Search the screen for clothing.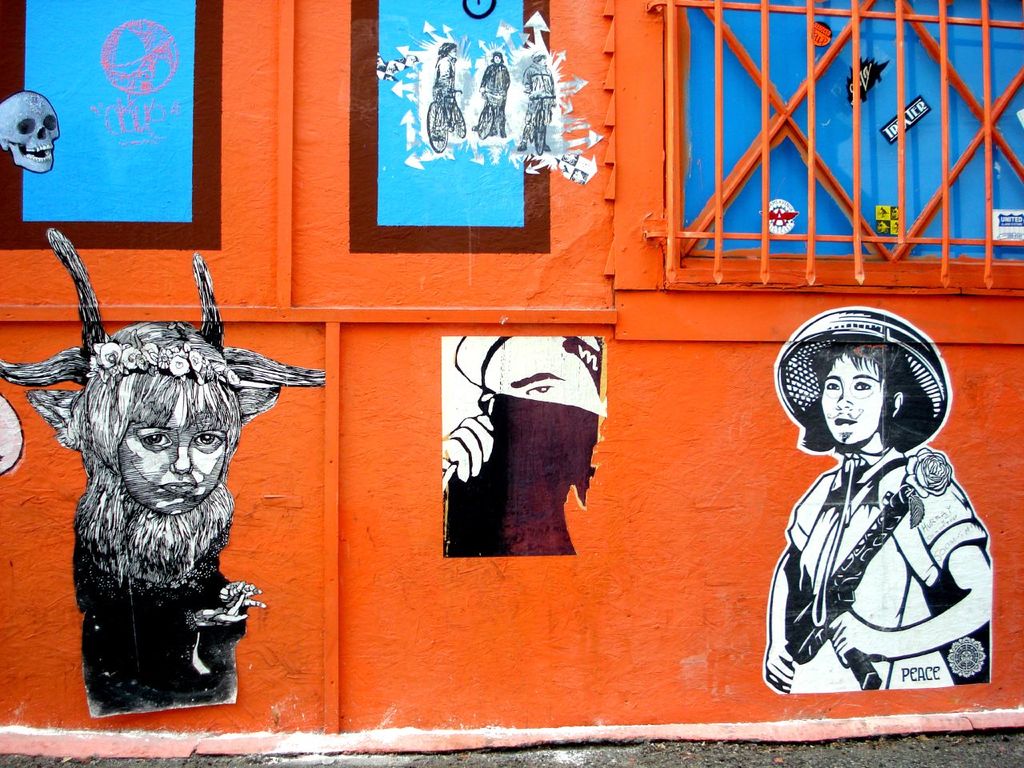
Found at {"x1": 518, "y1": 62, "x2": 556, "y2": 122}.
